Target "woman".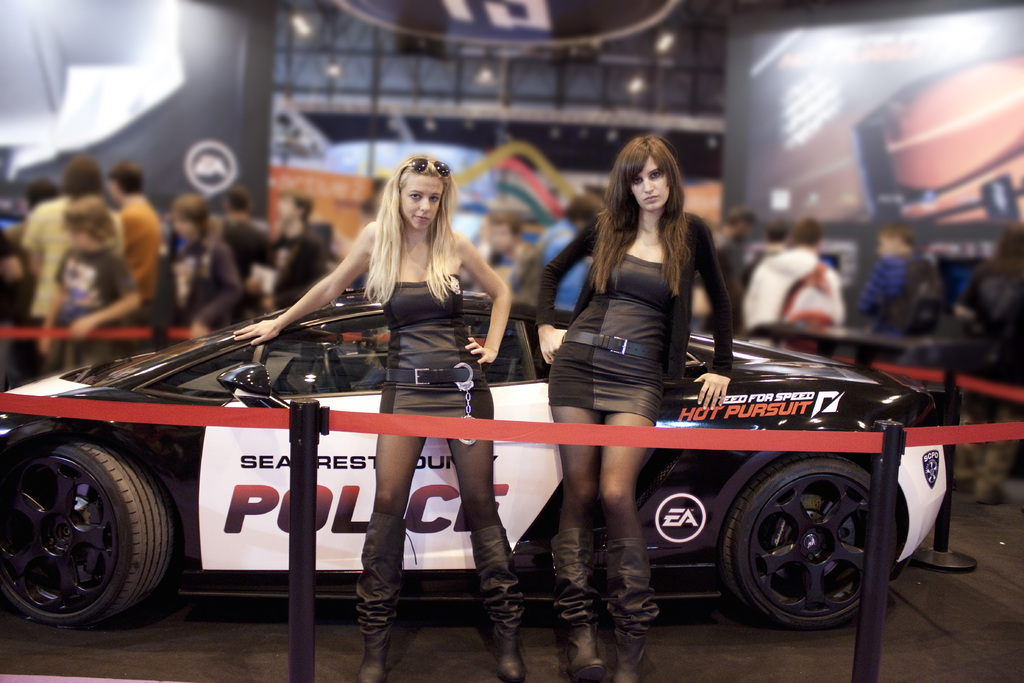
Target region: select_region(209, 133, 549, 679).
